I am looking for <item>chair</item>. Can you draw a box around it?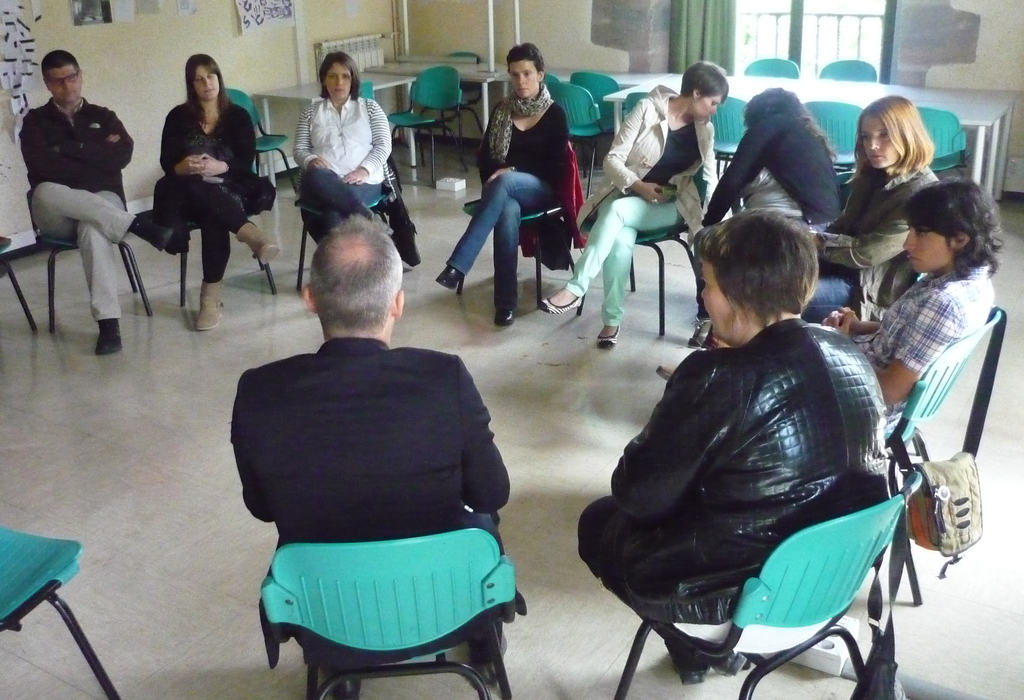
Sure, the bounding box is <box>292,171,396,290</box>.
